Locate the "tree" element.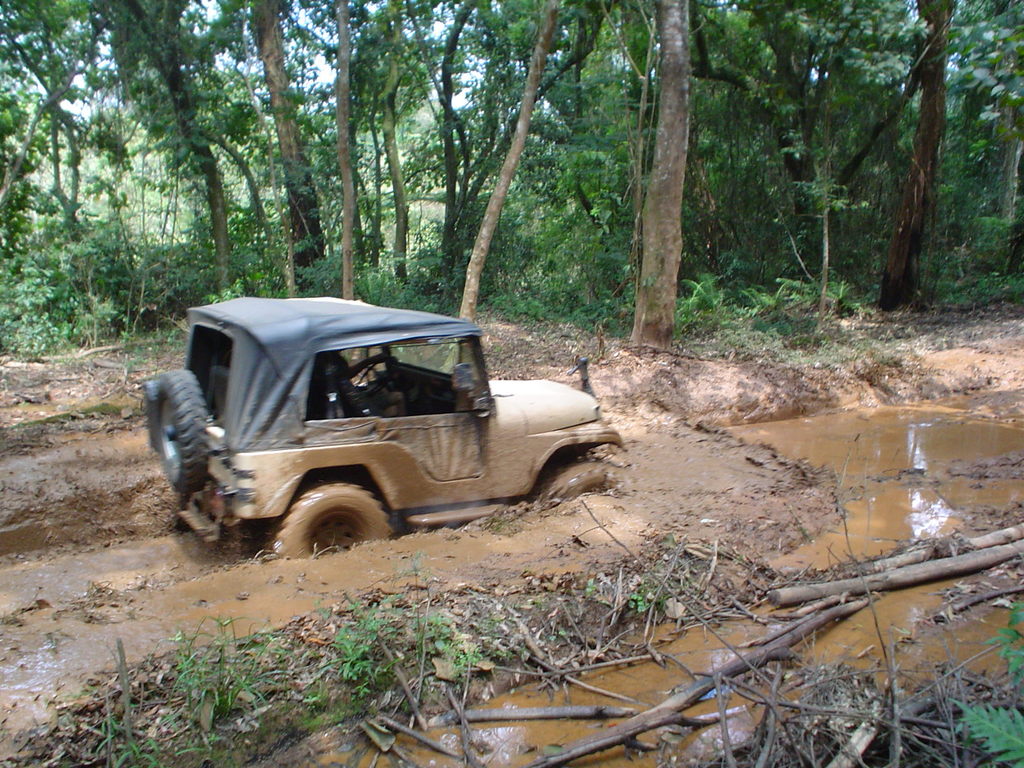
Element bbox: pyautogui.locateOnScreen(627, 0, 679, 340).
